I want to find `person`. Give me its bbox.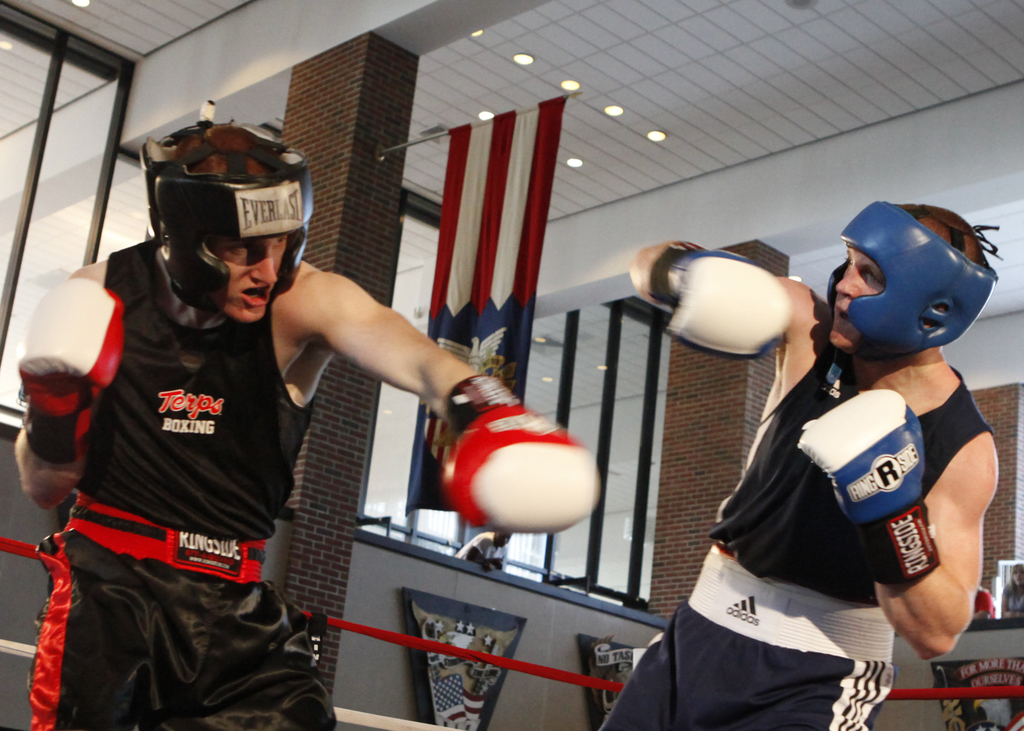
593,197,1001,730.
